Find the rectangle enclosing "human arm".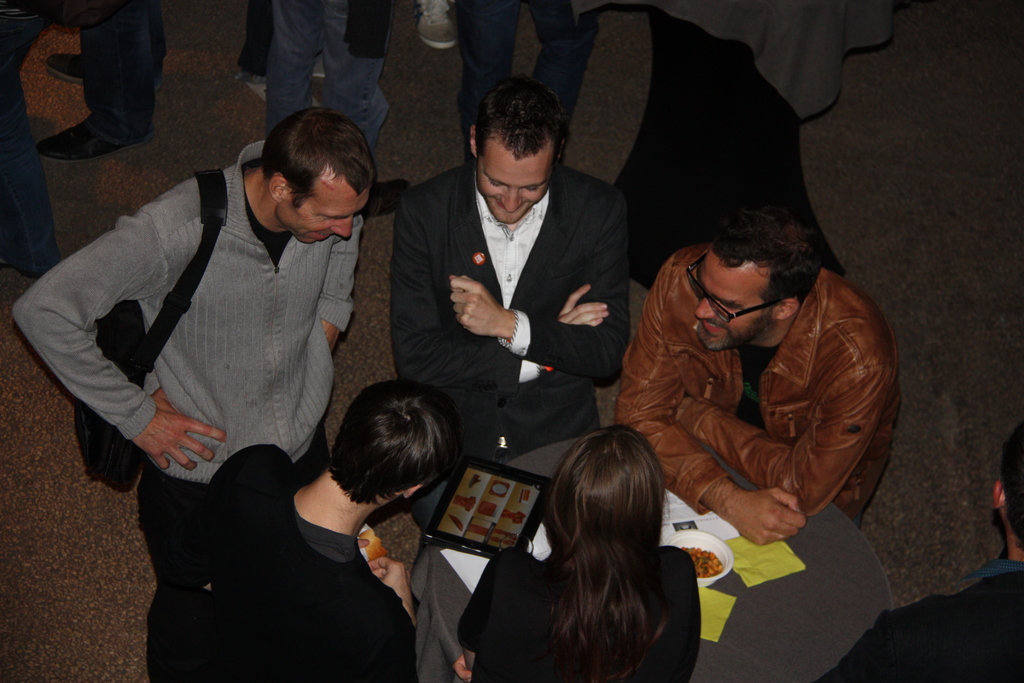
<box>449,547,532,682</box>.
